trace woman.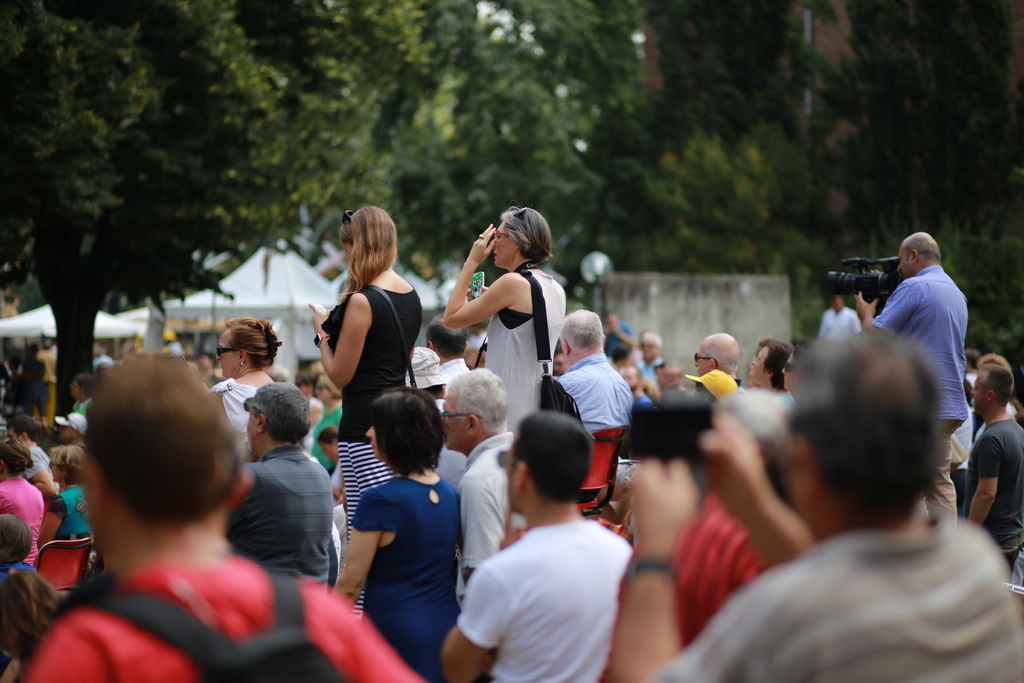
Traced to Rect(33, 443, 93, 552).
